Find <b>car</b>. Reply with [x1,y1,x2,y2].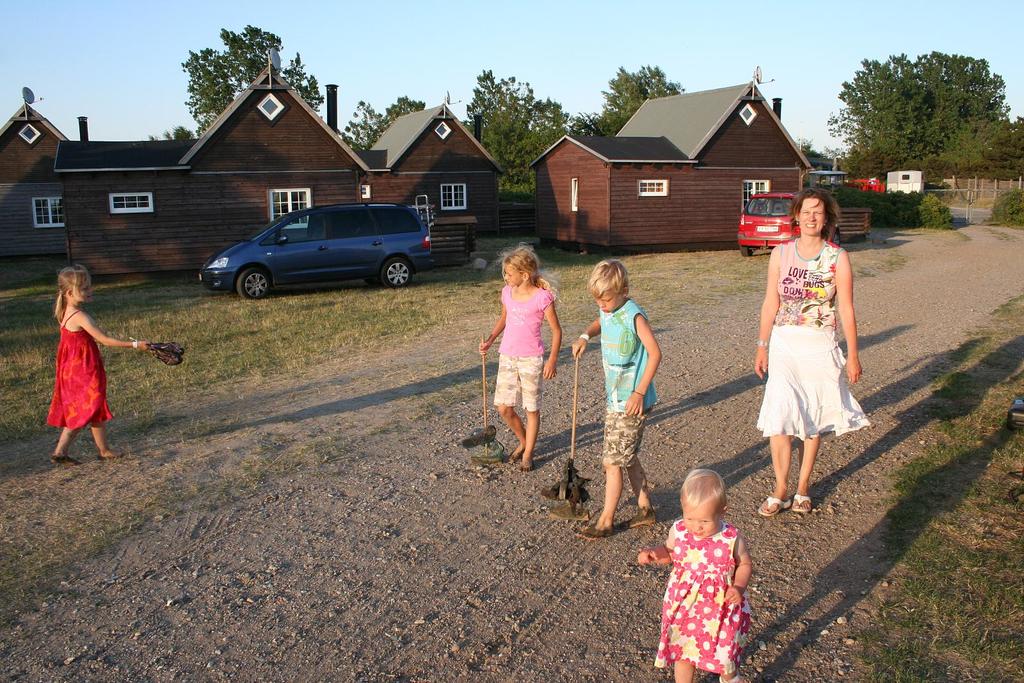
[735,195,796,257].
